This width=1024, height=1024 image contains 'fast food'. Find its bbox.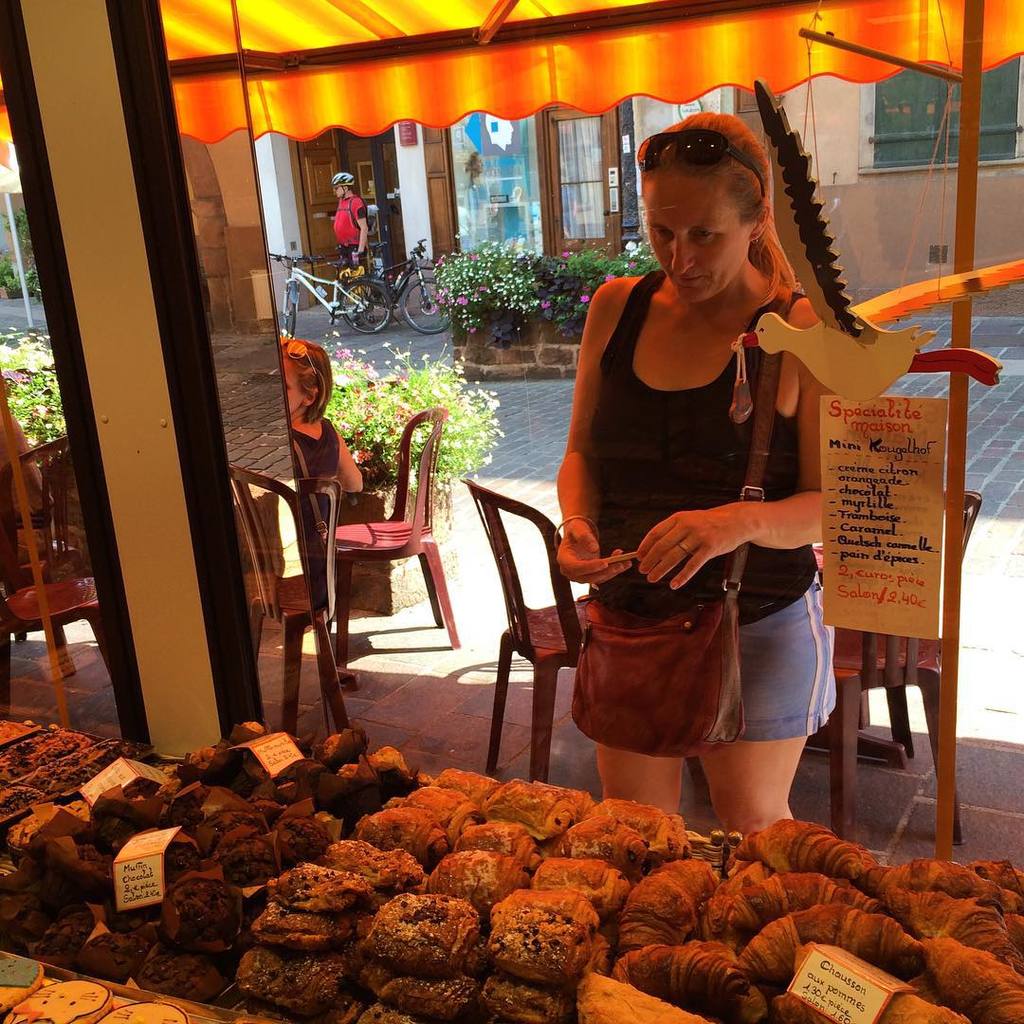
region(0, 720, 1023, 1023).
